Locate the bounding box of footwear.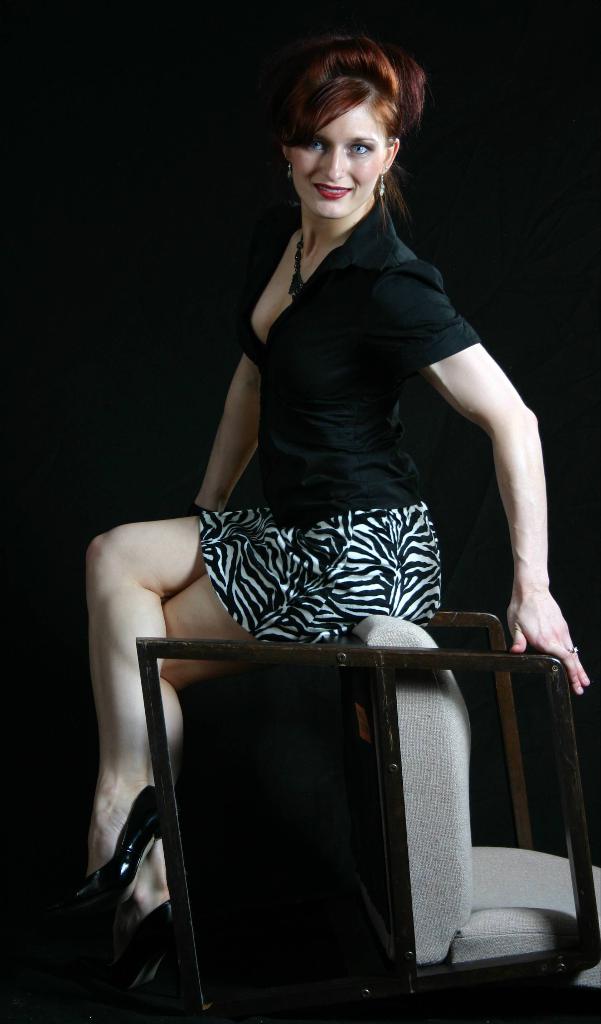
Bounding box: box(63, 783, 176, 927).
